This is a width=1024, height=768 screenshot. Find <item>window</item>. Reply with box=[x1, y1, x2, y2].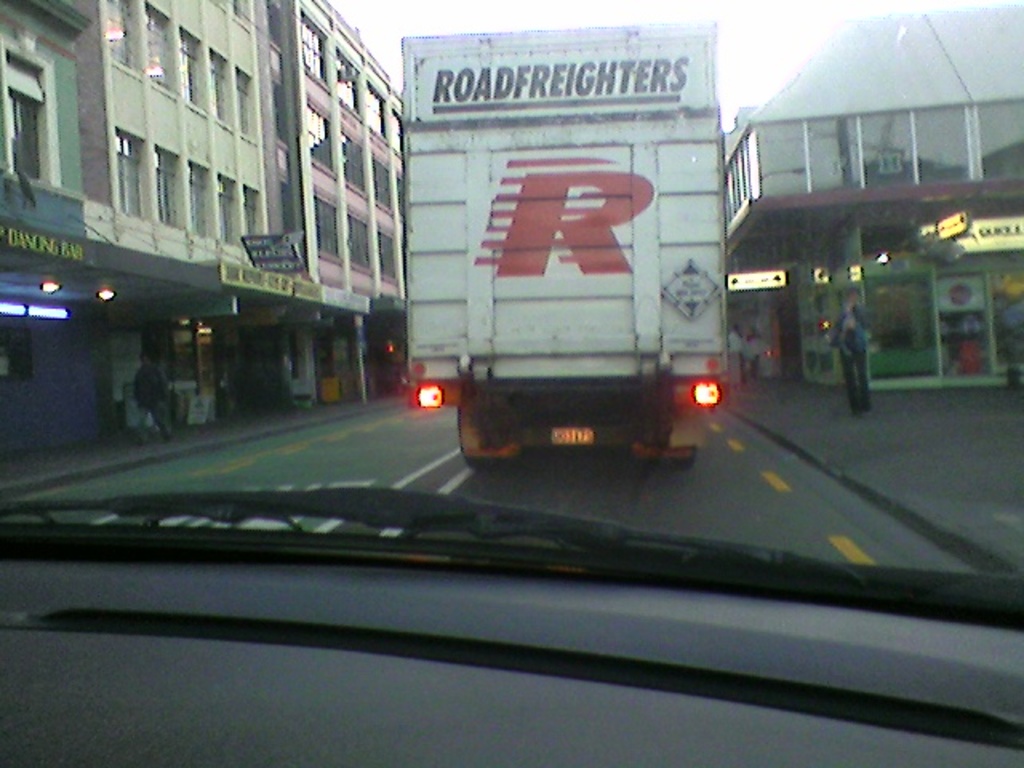
box=[237, 74, 251, 128].
